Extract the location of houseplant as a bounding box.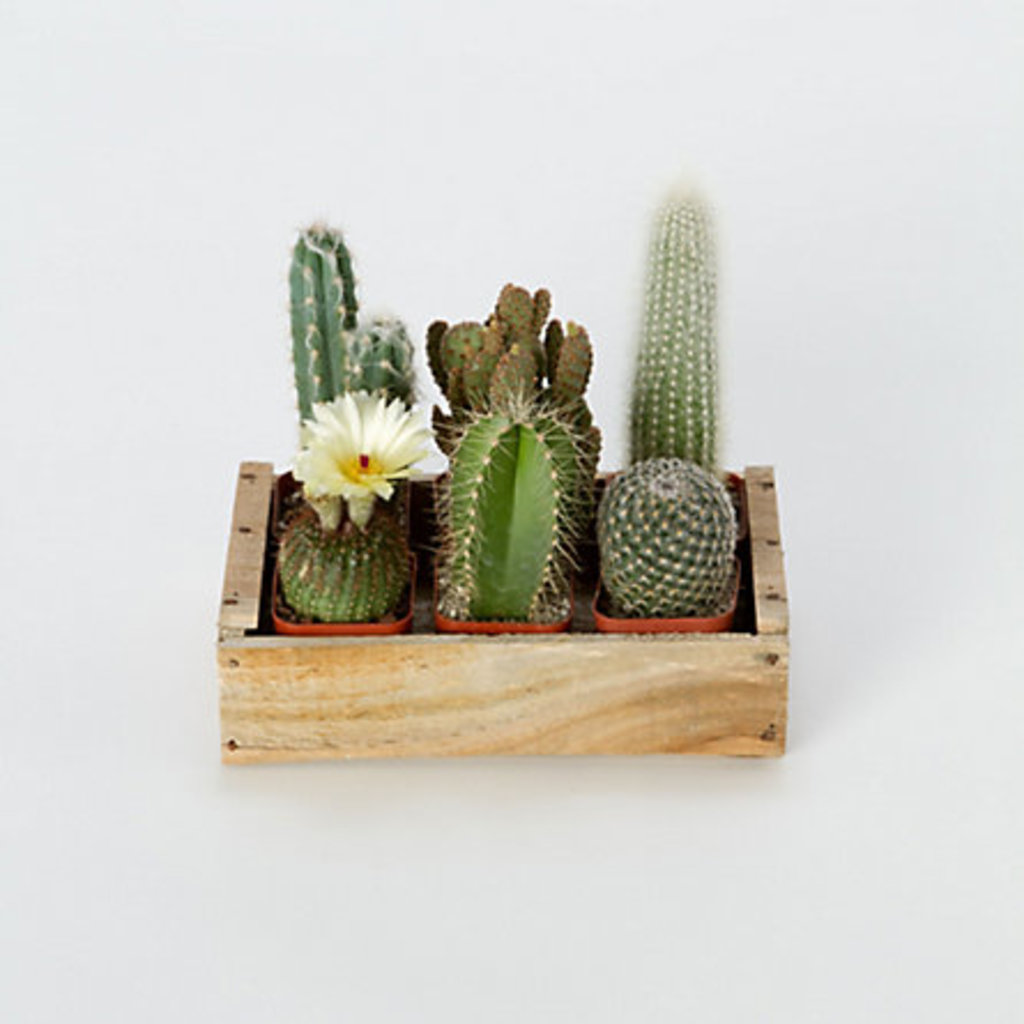
255,387,456,649.
